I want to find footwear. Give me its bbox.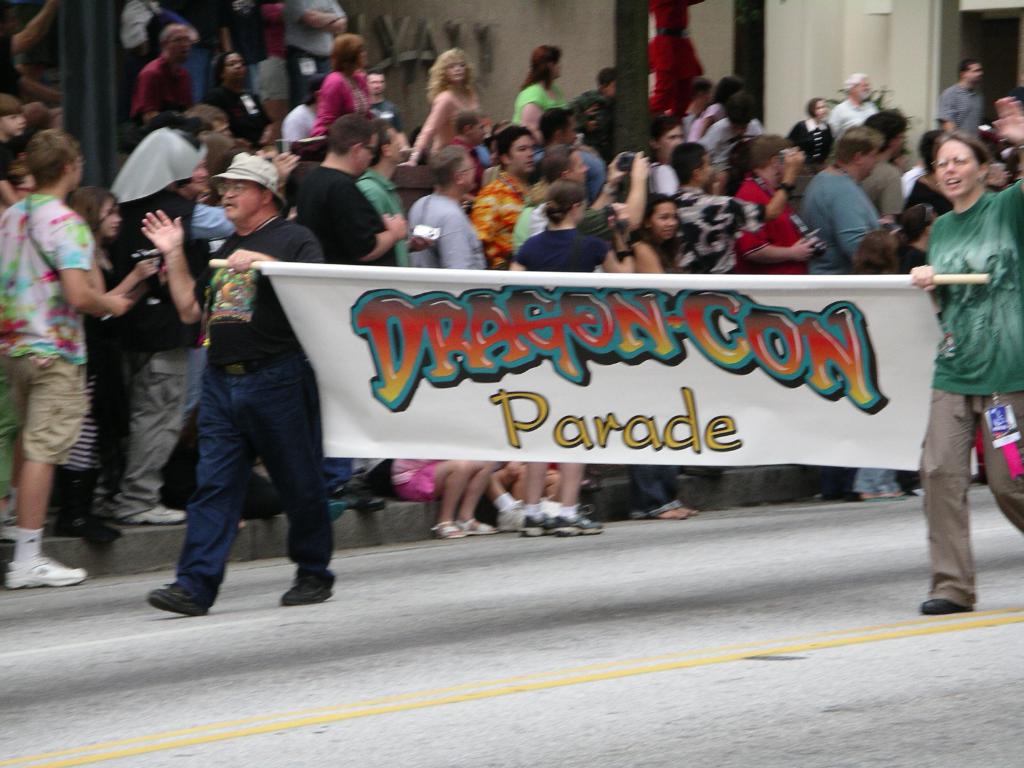
<box>919,600,971,616</box>.
